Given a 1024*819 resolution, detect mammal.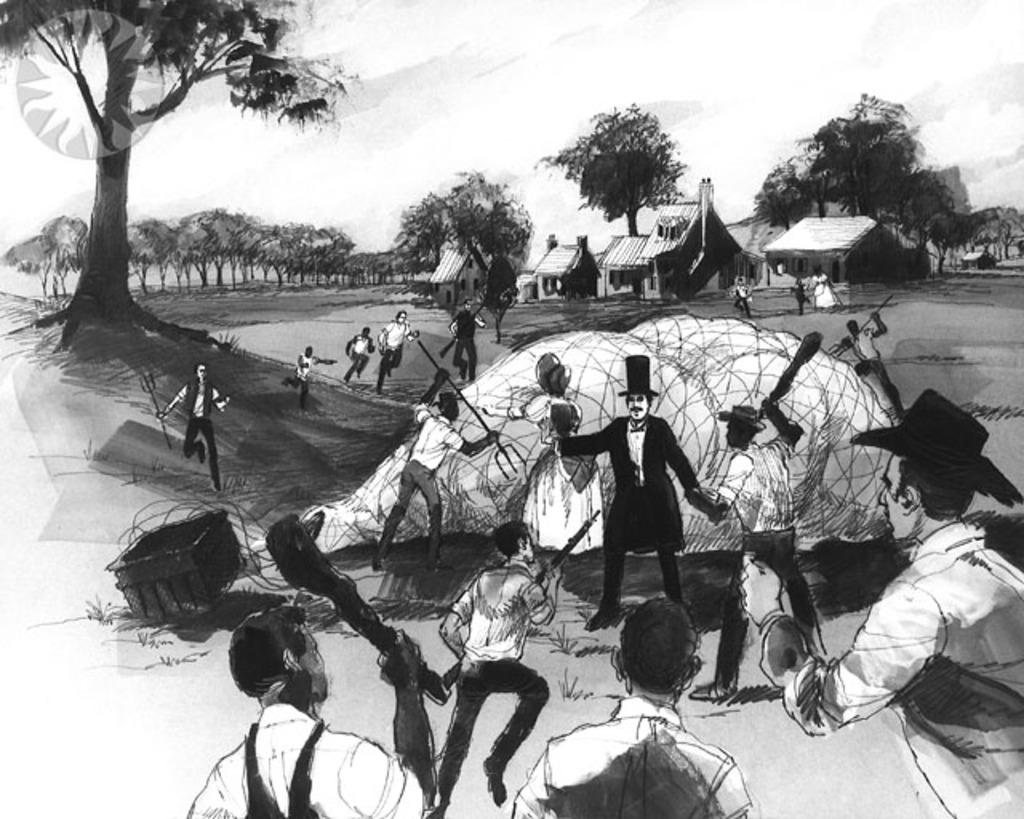
<region>549, 352, 723, 630</region>.
